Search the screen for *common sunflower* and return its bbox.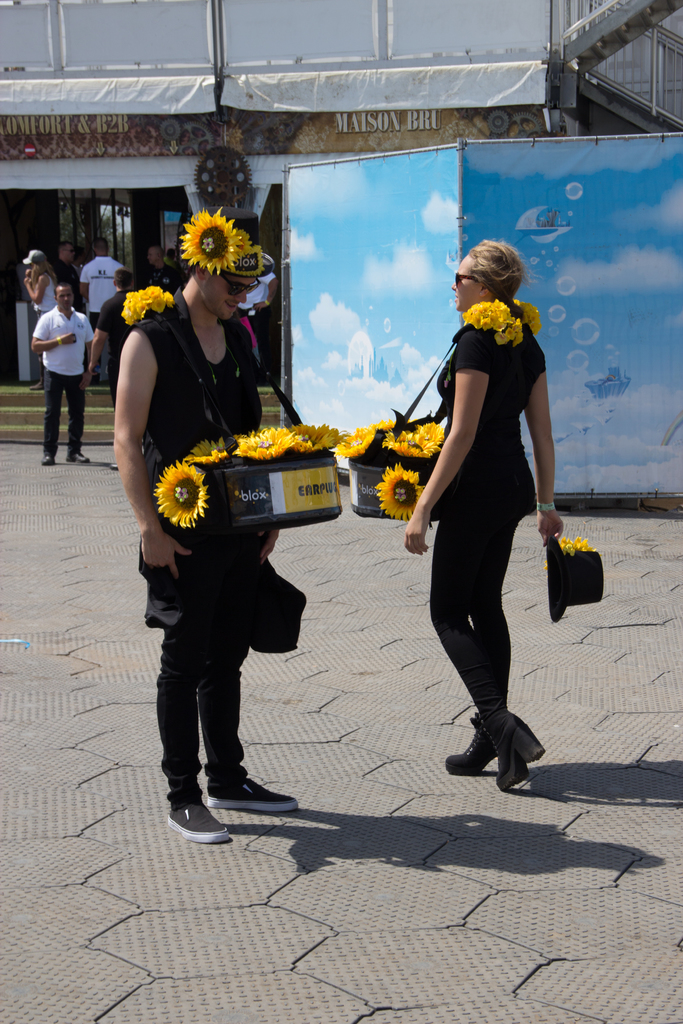
Found: (left=149, top=456, right=210, bottom=529).
